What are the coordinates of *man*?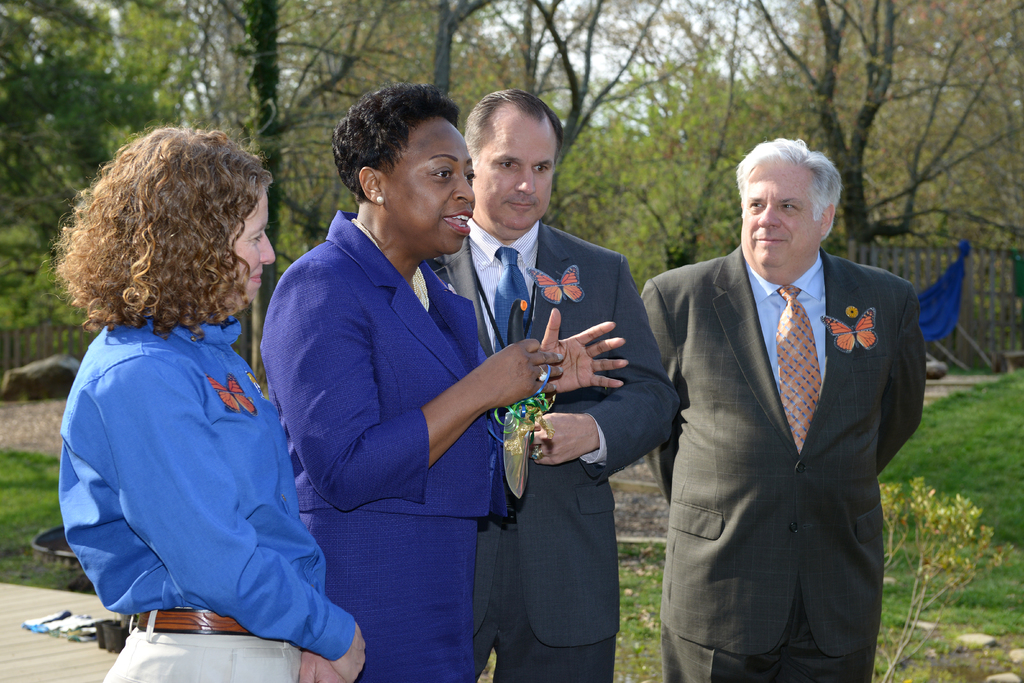
Rect(636, 141, 926, 682).
